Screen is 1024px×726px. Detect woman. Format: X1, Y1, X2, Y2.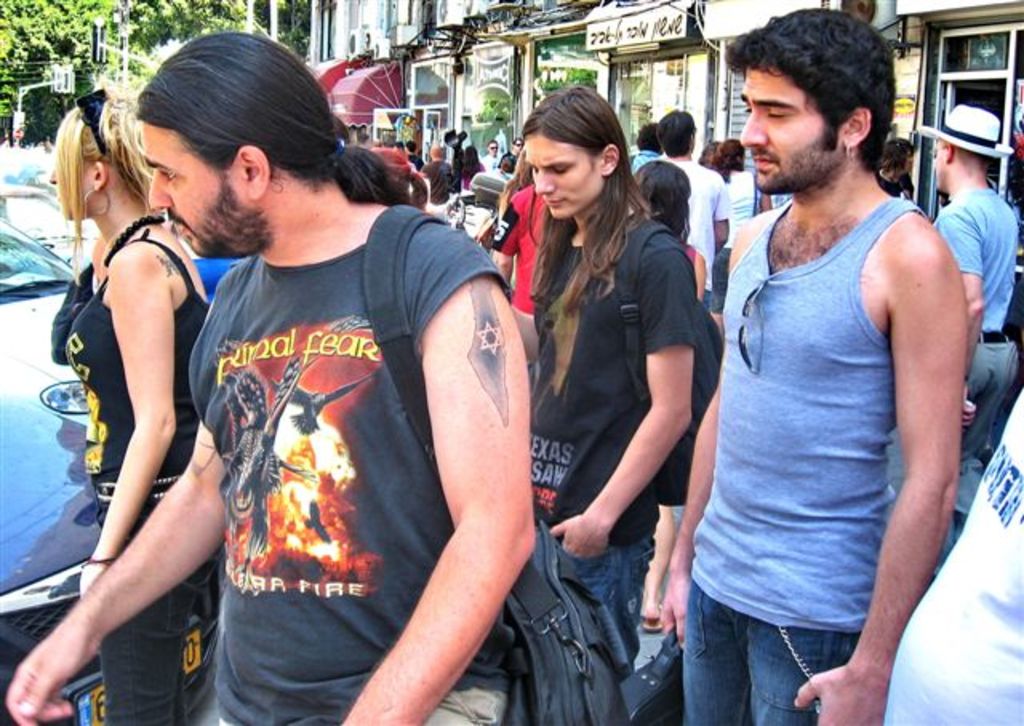
627, 149, 728, 644.
